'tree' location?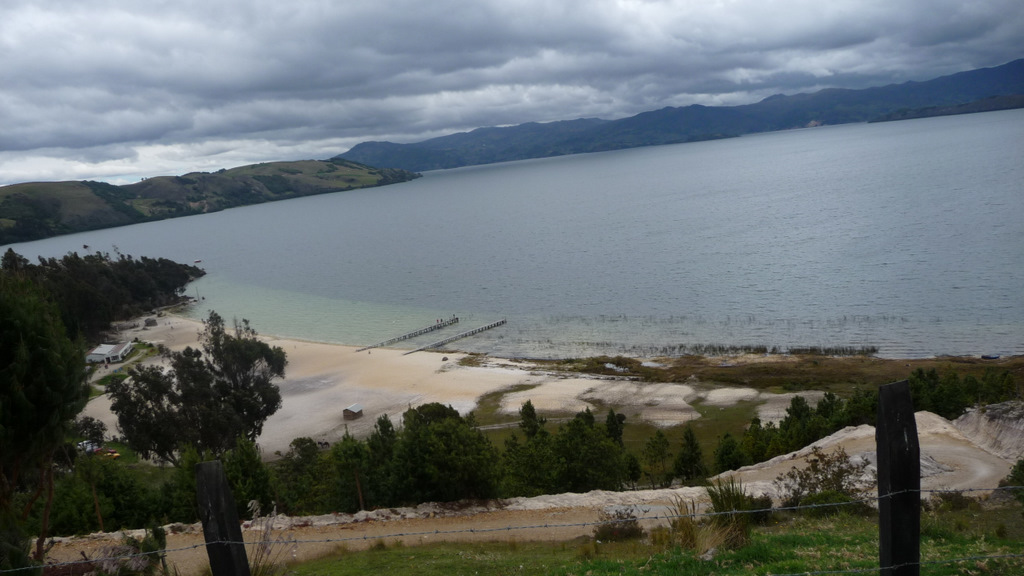
box=[103, 304, 284, 479]
